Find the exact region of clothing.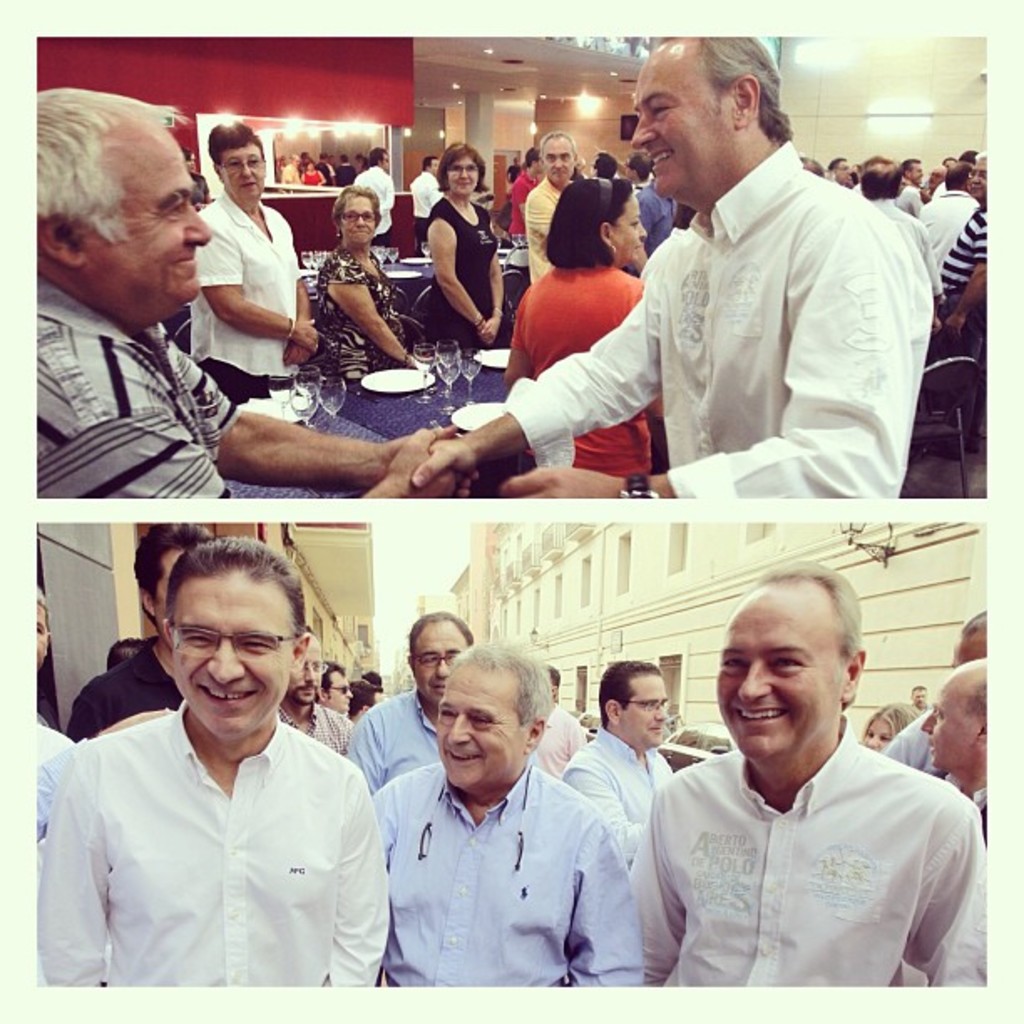
Exact region: 70 631 191 741.
